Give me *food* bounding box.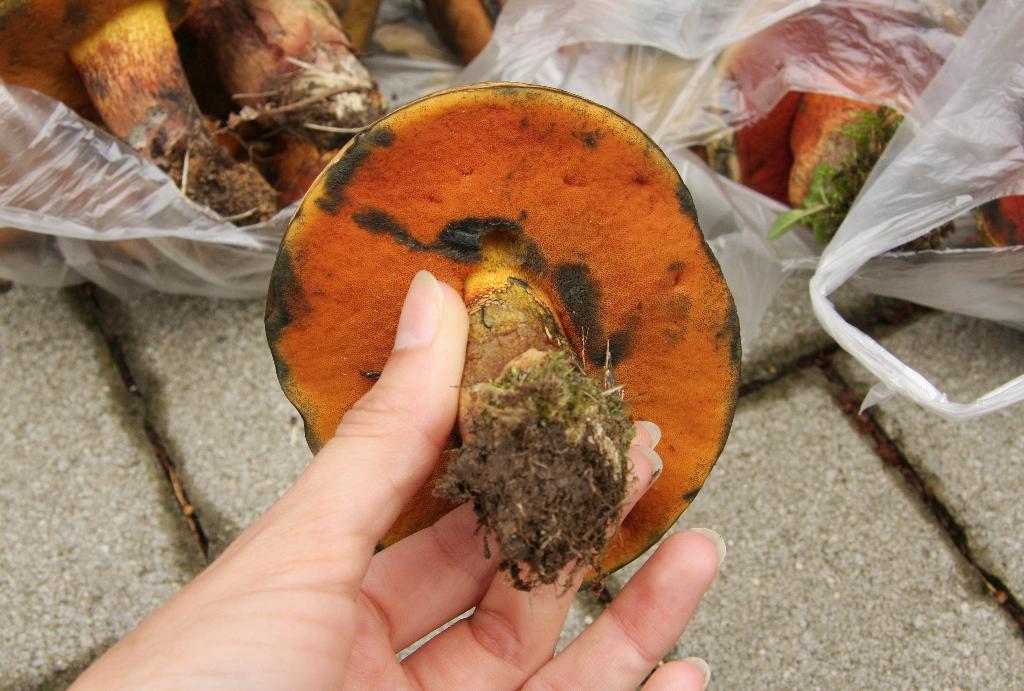
bbox(261, 85, 751, 595).
